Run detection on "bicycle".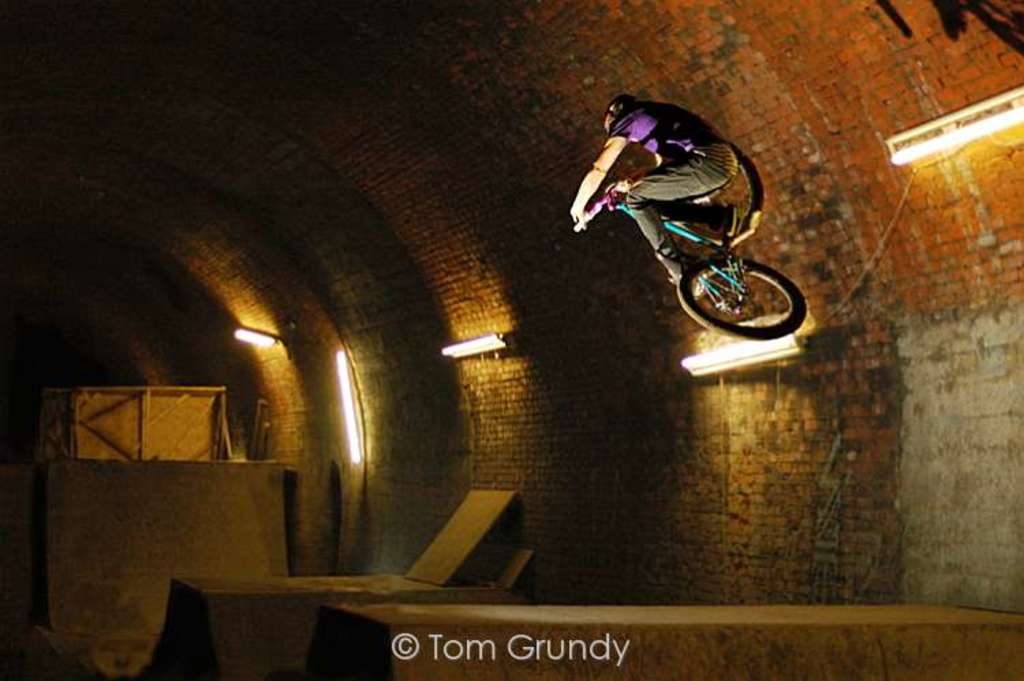
Result: [left=598, top=141, right=830, bottom=343].
